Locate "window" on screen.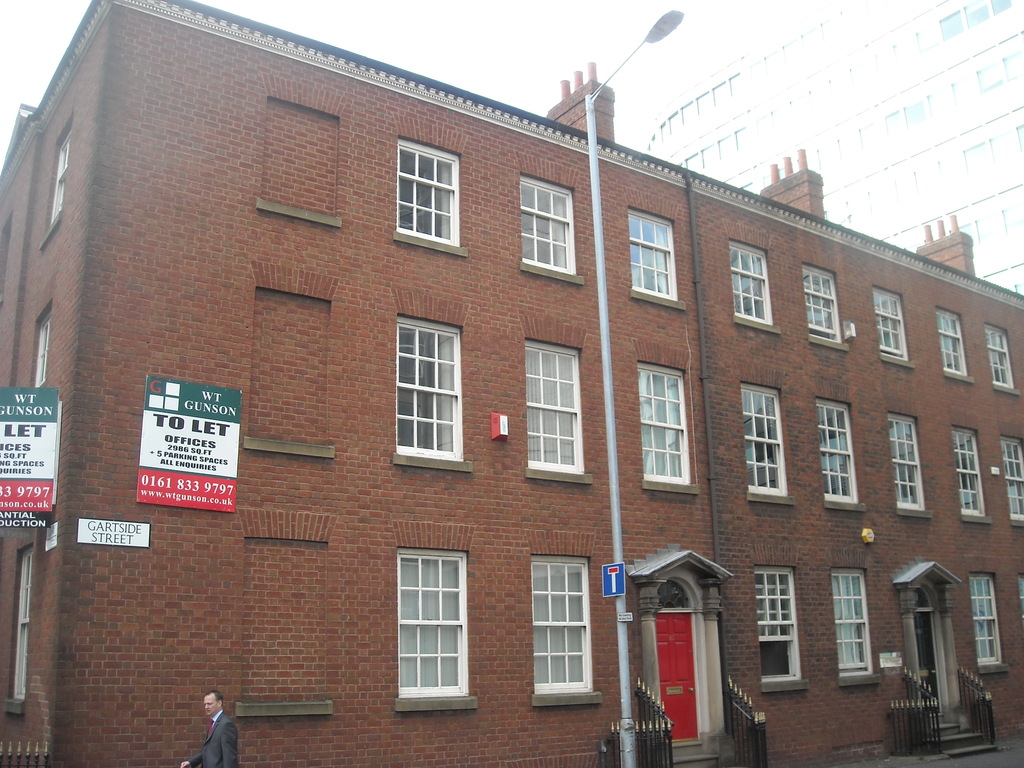
On screen at [left=888, top=414, right=929, bottom=508].
